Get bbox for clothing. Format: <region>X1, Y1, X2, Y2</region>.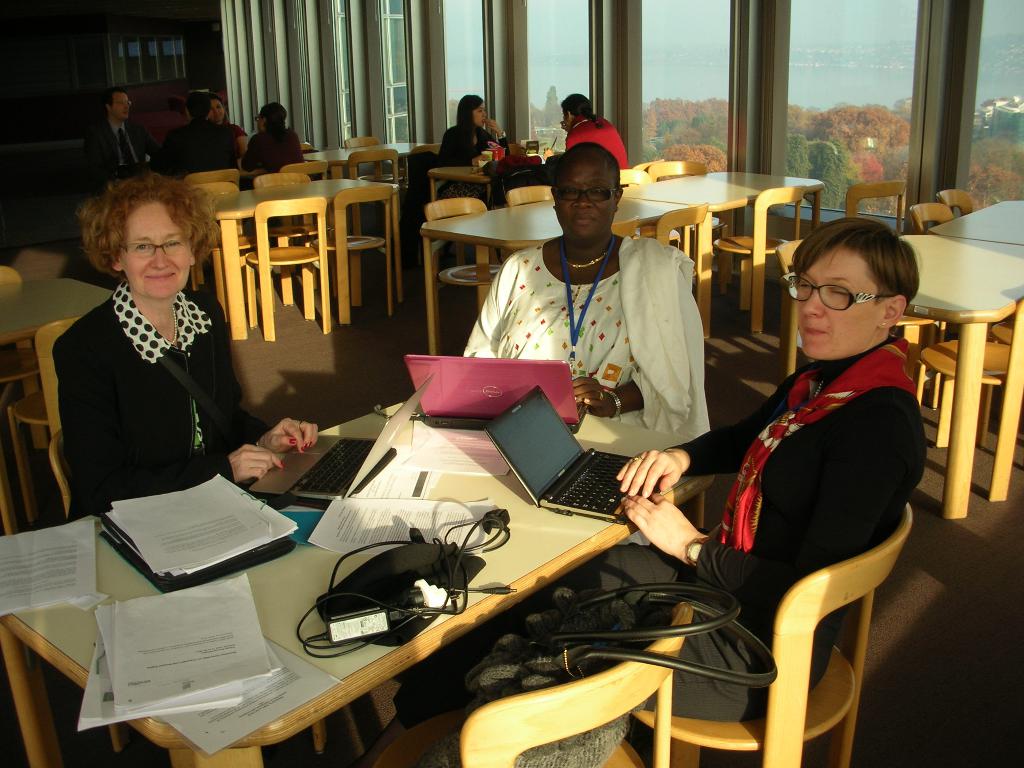
<region>223, 122, 250, 154</region>.
